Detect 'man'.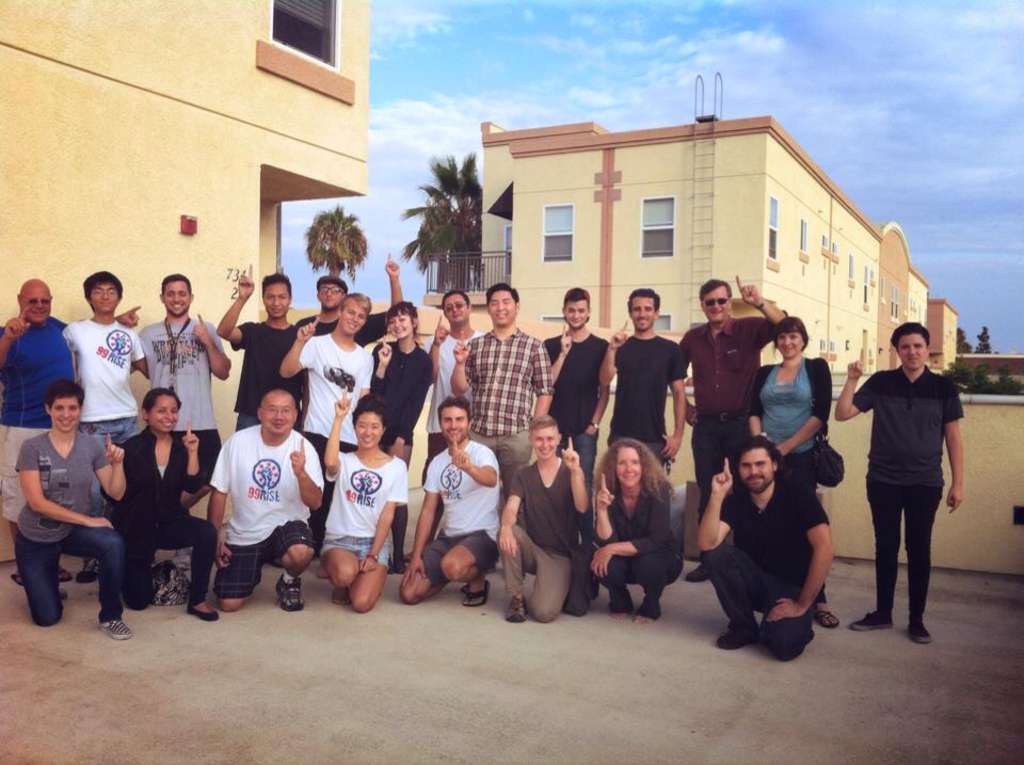
Detected at select_region(53, 269, 149, 584).
